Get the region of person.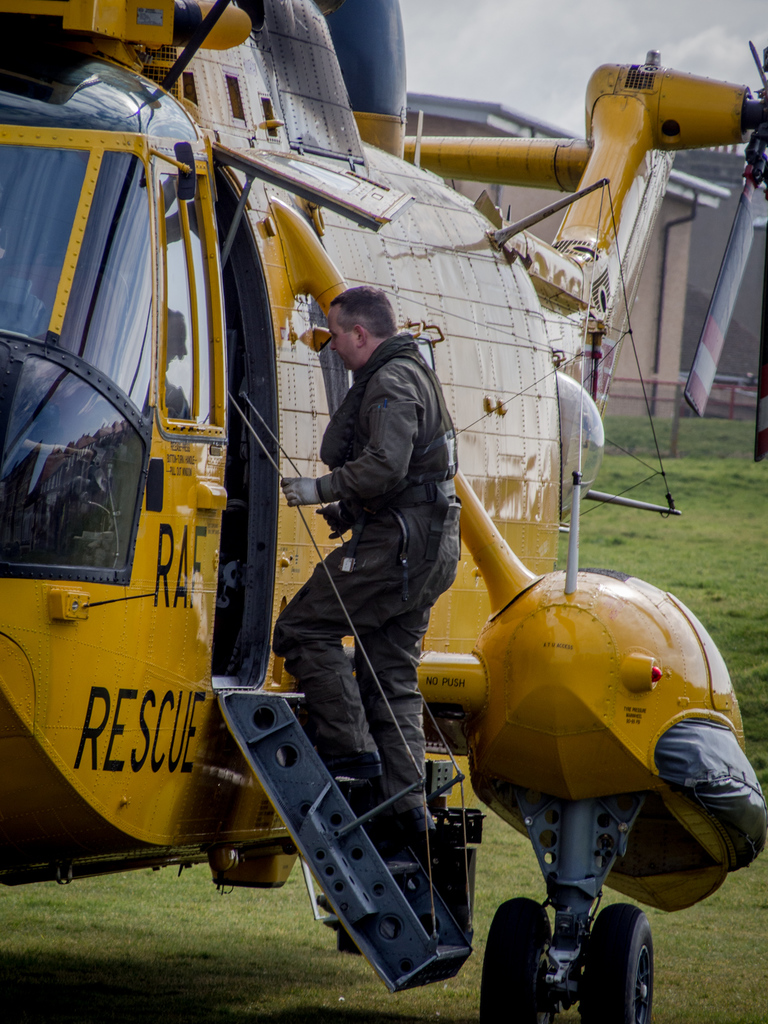
l=271, t=287, r=462, b=841.
